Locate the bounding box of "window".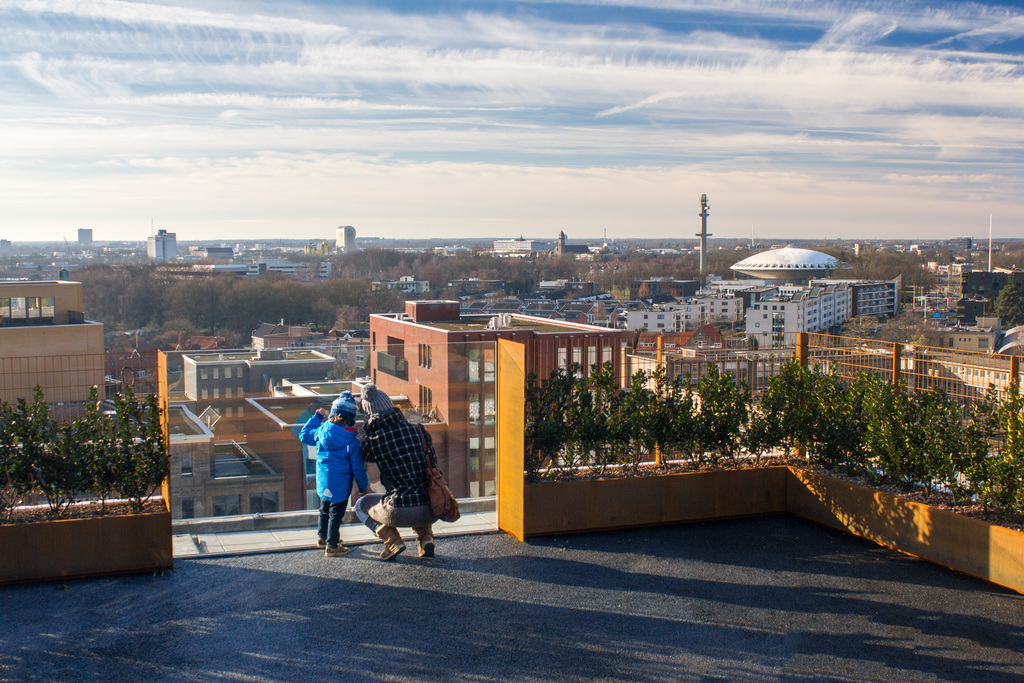
Bounding box: {"x1": 248, "y1": 490, "x2": 278, "y2": 516}.
